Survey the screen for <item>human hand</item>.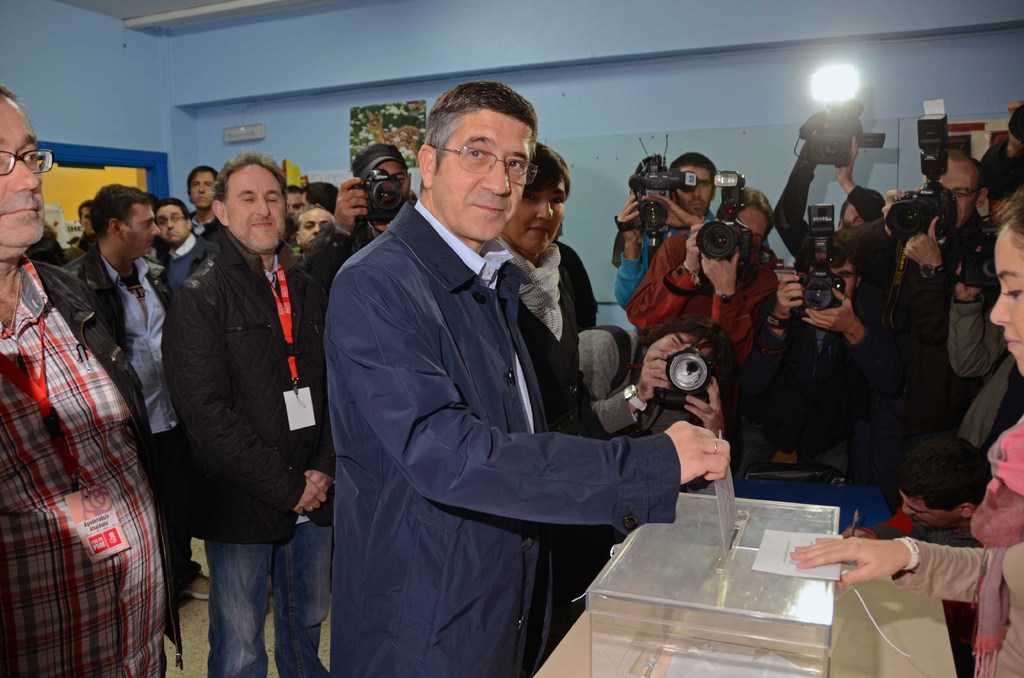
Survey found: bbox=[835, 135, 858, 184].
